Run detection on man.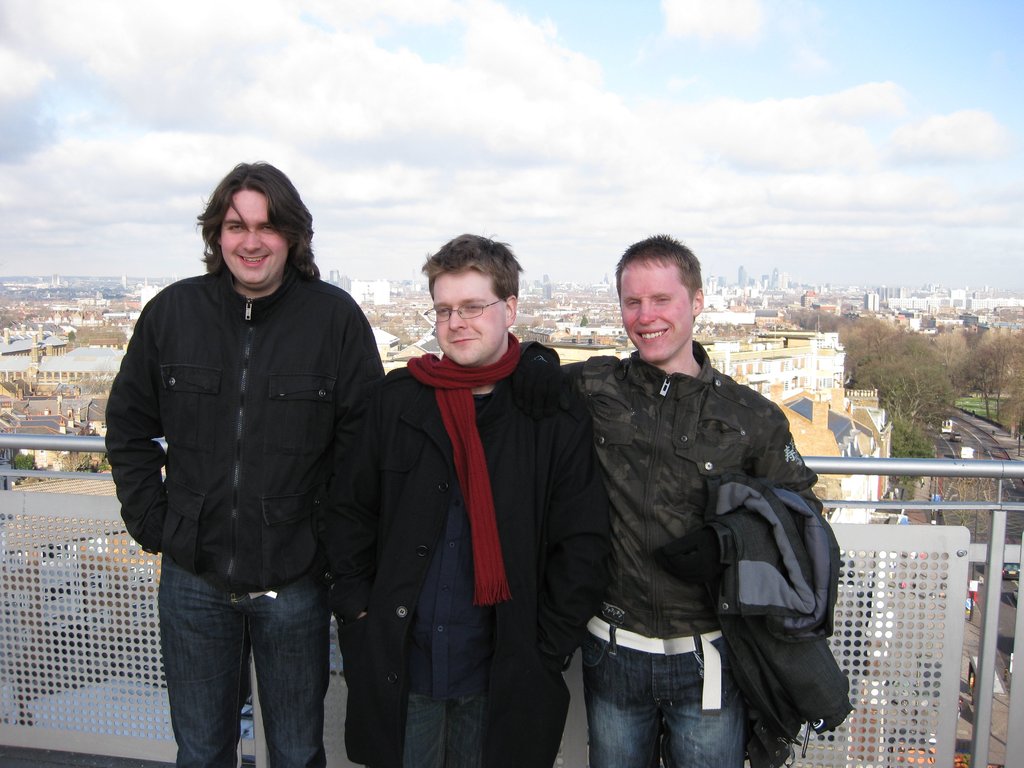
Result: {"x1": 108, "y1": 160, "x2": 382, "y2": 766}.
